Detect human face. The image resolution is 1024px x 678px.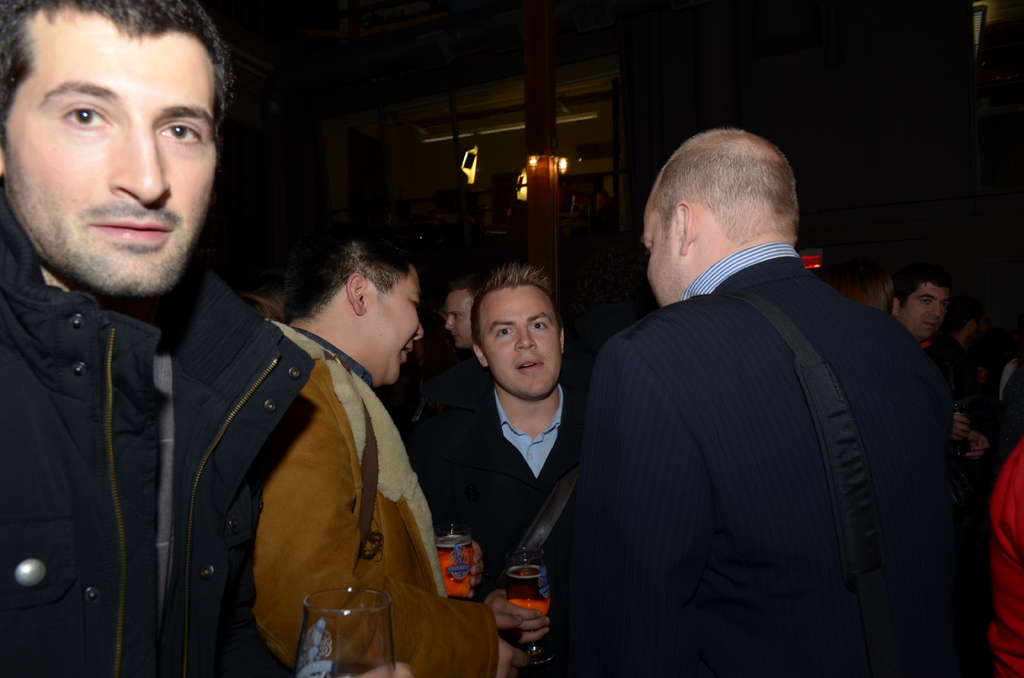
region(1, 12, 217, 290).
